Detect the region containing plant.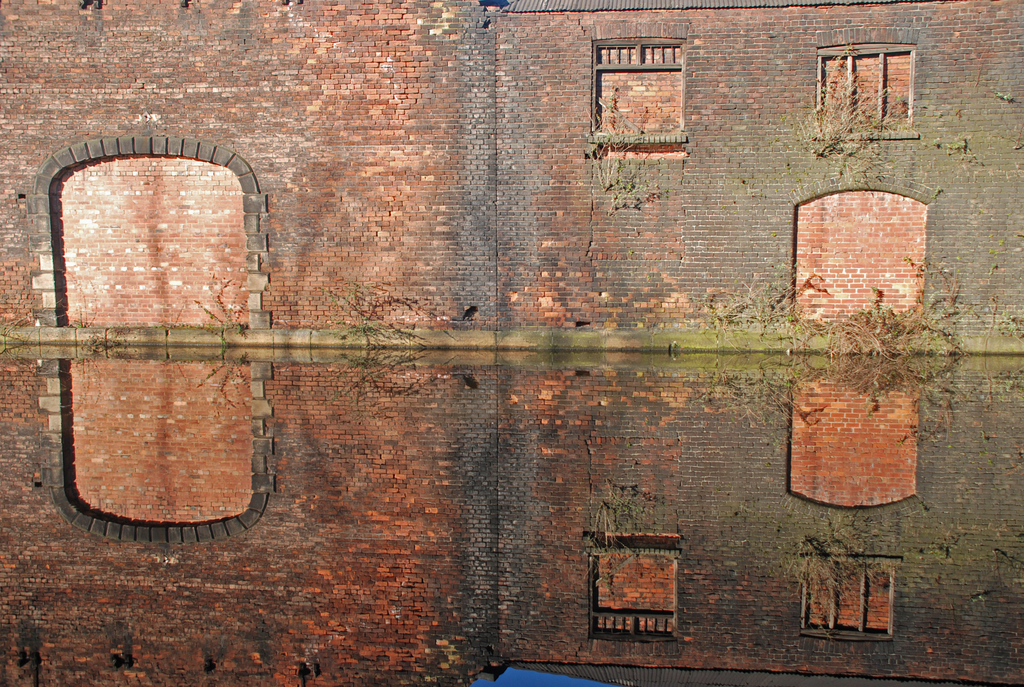
detection(308, 272, 477, 415).
